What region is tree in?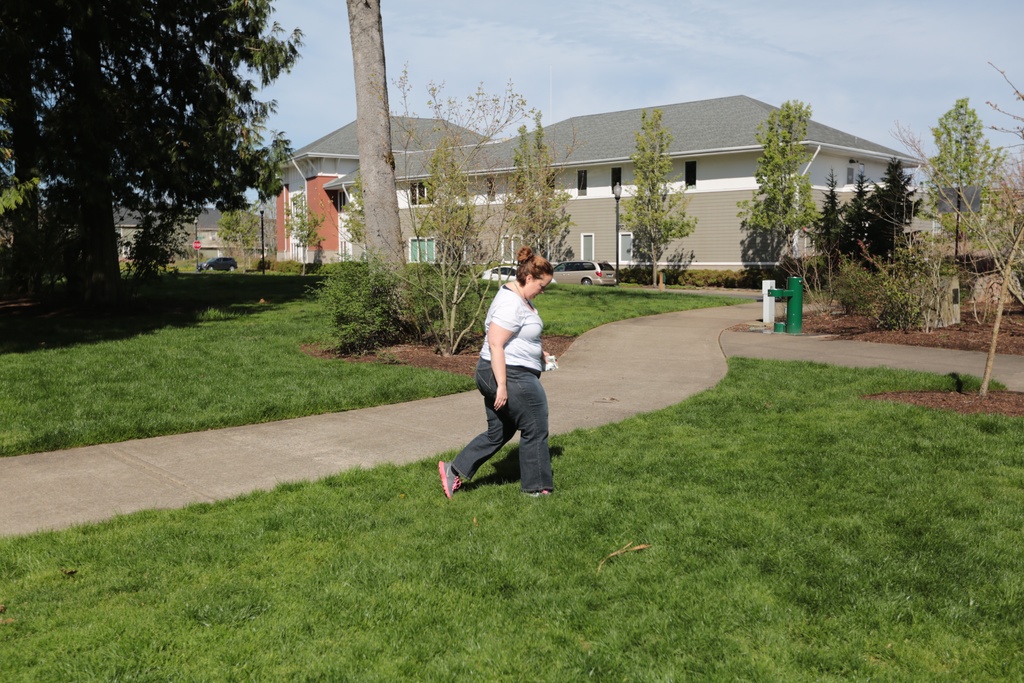
x1=850 y1=162 x2=884 y2=265.
